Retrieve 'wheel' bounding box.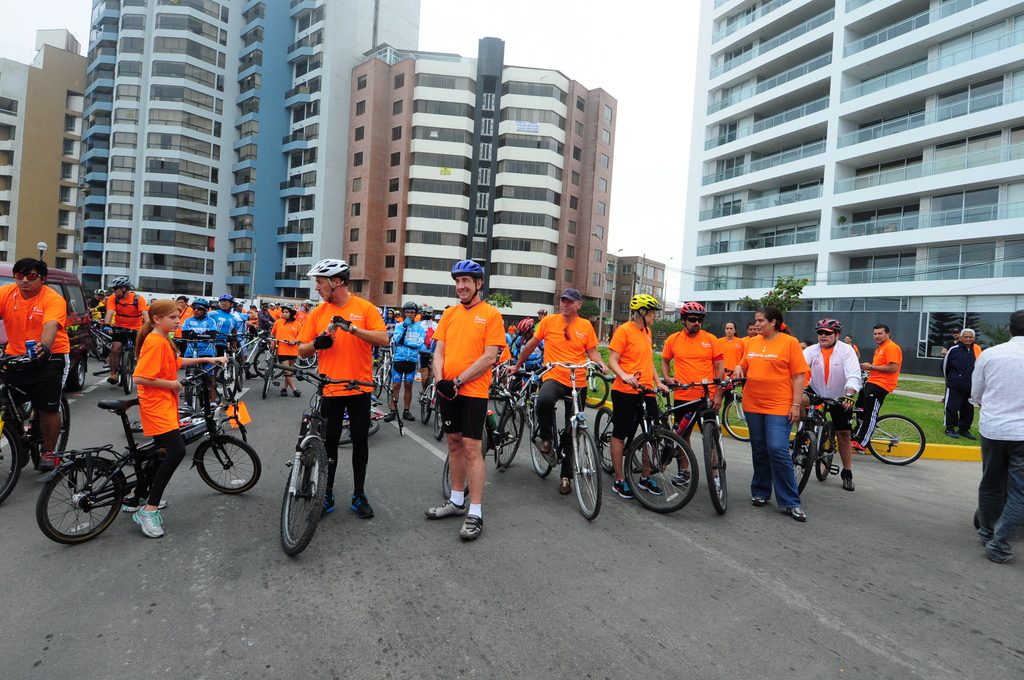
Bounding box: Rect(572, 429, 602, 521).
